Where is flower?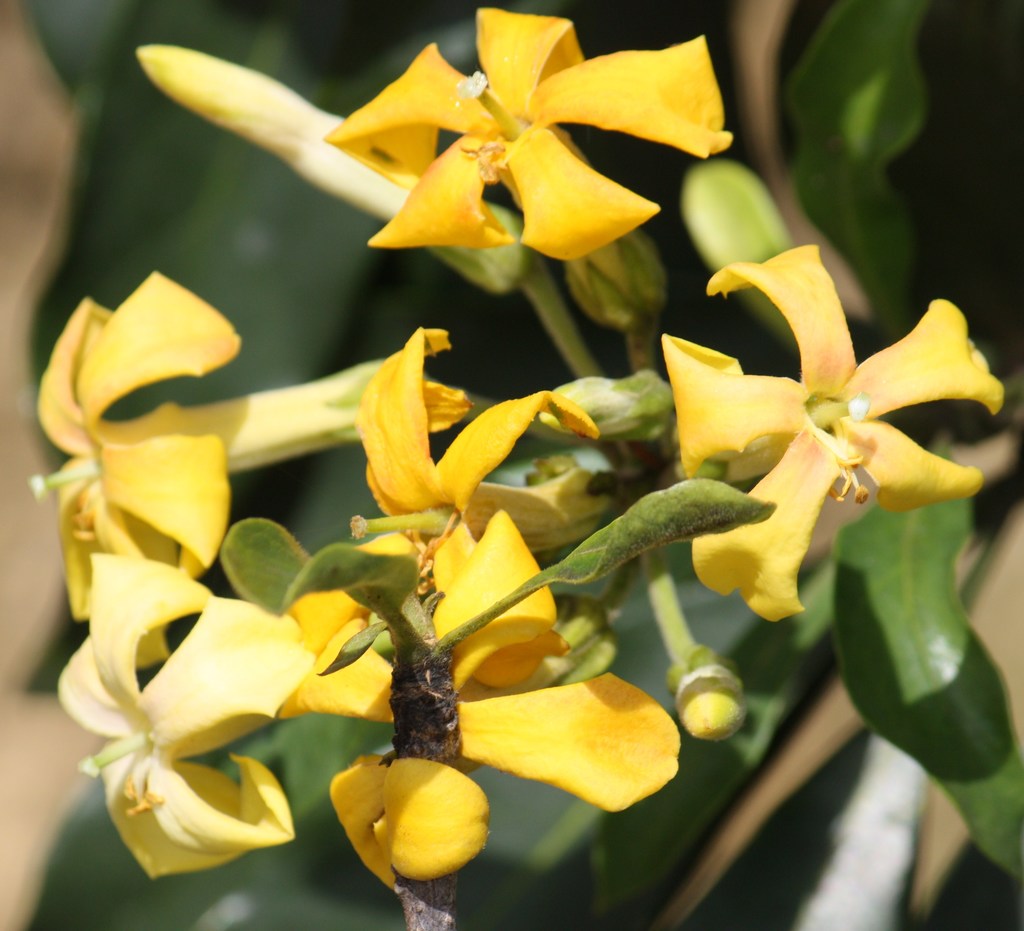
BBox(662, 219, 1000, 607).
